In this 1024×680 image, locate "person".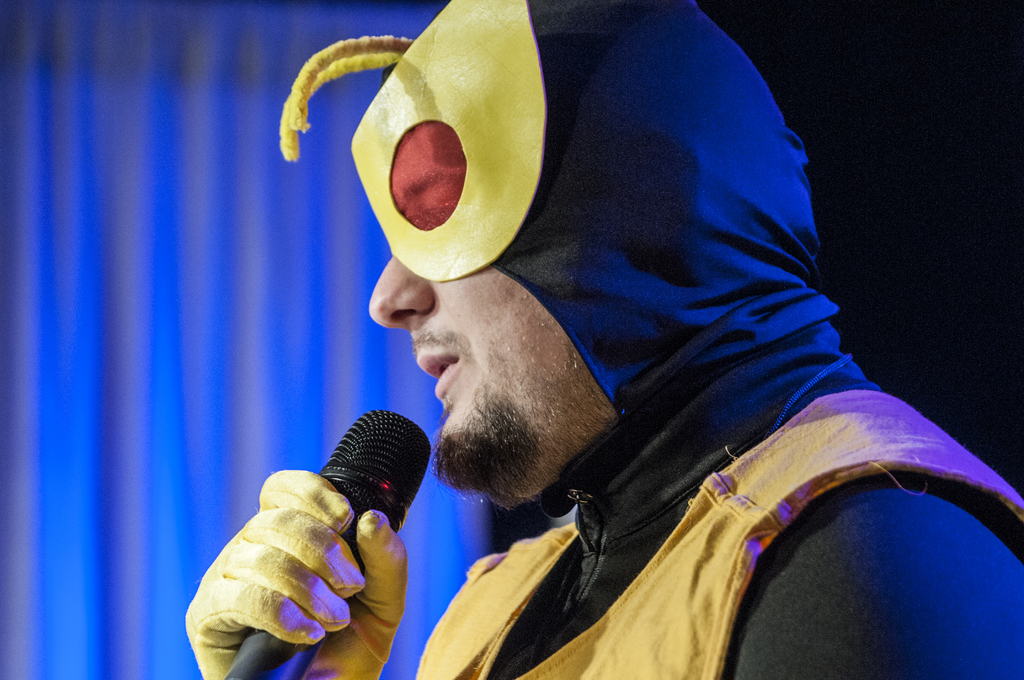
Bounding box: {"left": 182, "top": 0, "right": 1023, "bottom": 679}.
